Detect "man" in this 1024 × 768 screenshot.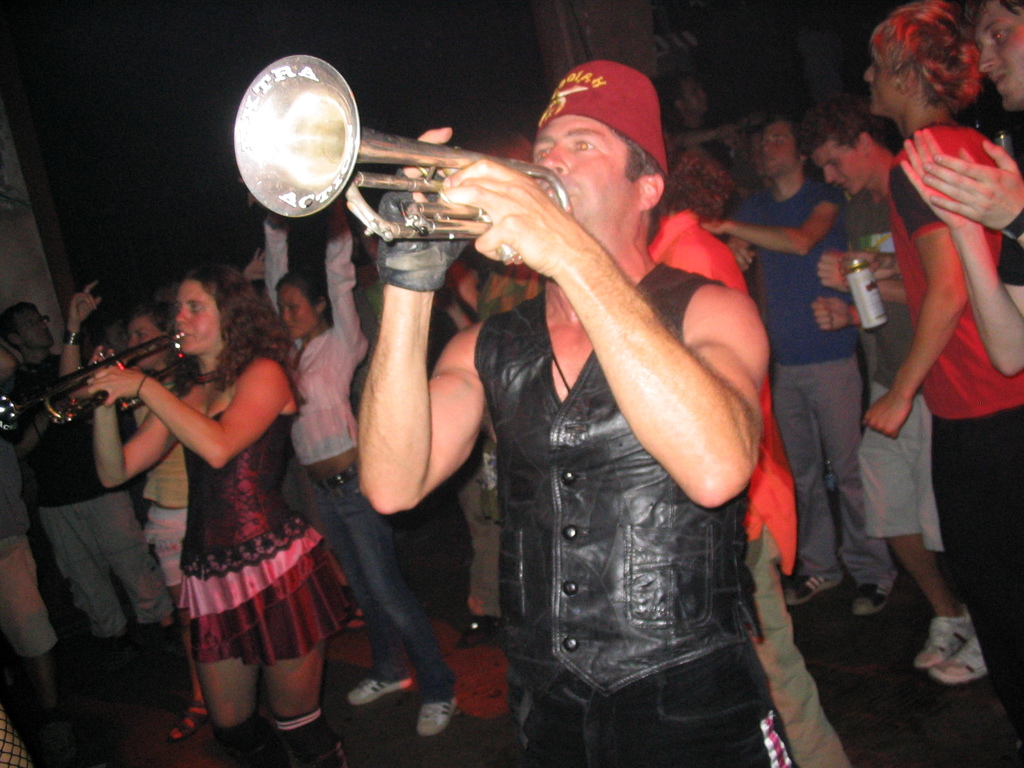
Detection: <box>701,110,998,687</box>.
